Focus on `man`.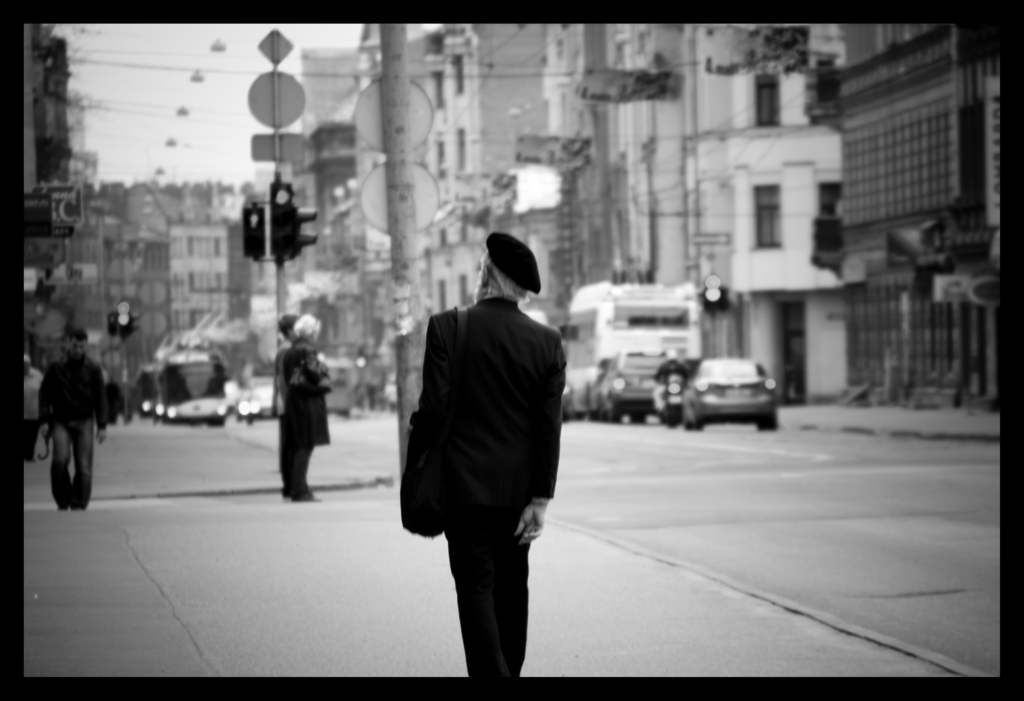
Focused at (left=38, top=330, right=115, bottom=511).
